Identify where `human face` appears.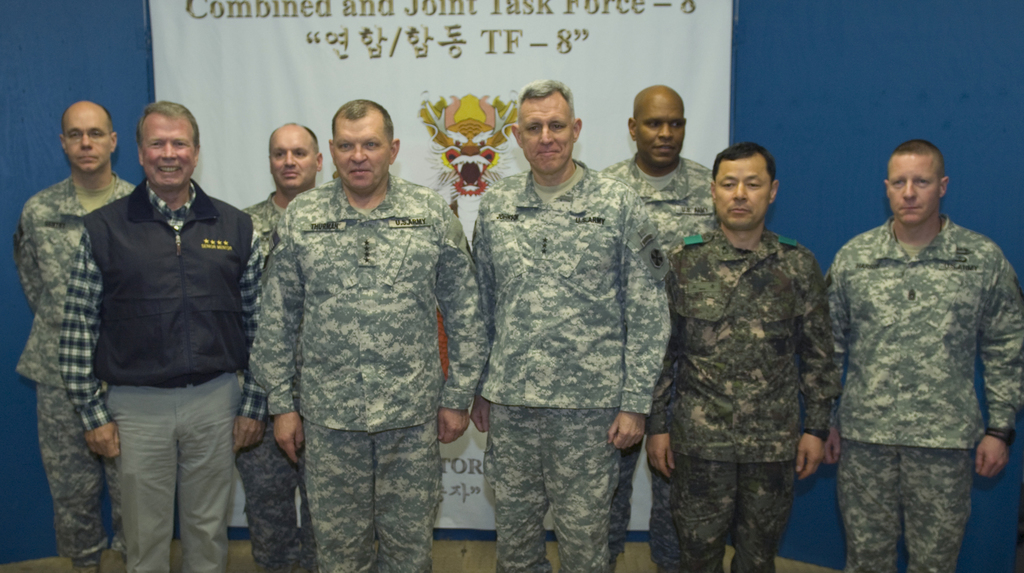
Appears at {"x1": 268, "y1": 124, "x2": 316, "y2": 188}.
